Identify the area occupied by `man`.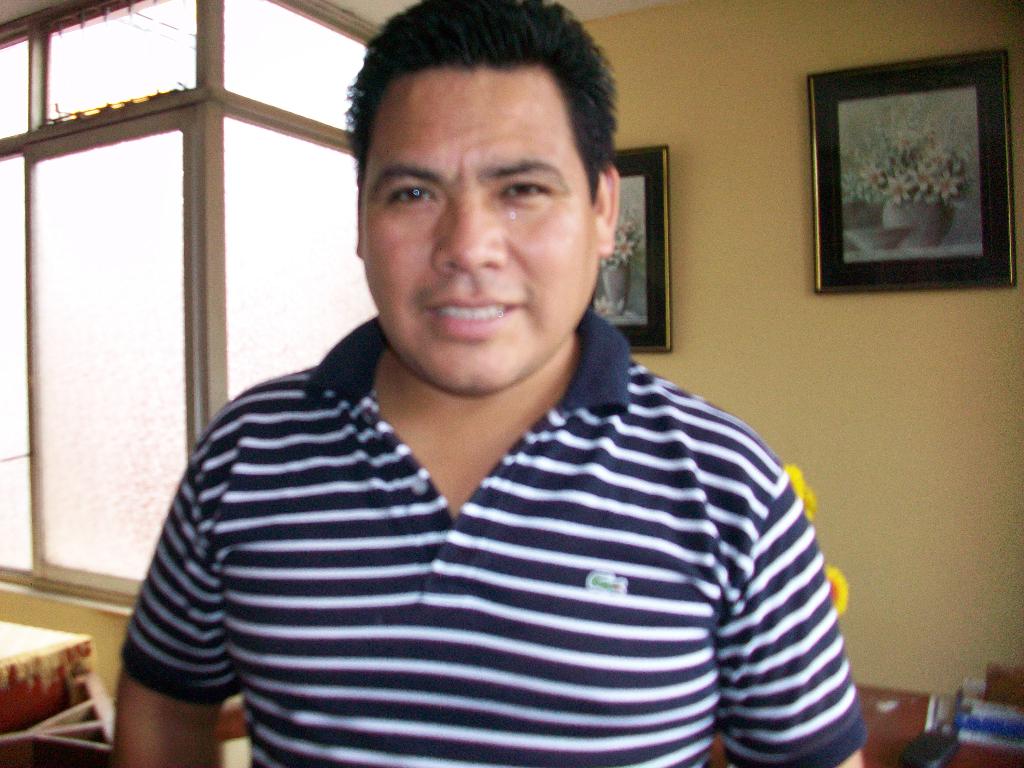
Area: 107 0 862 767.
